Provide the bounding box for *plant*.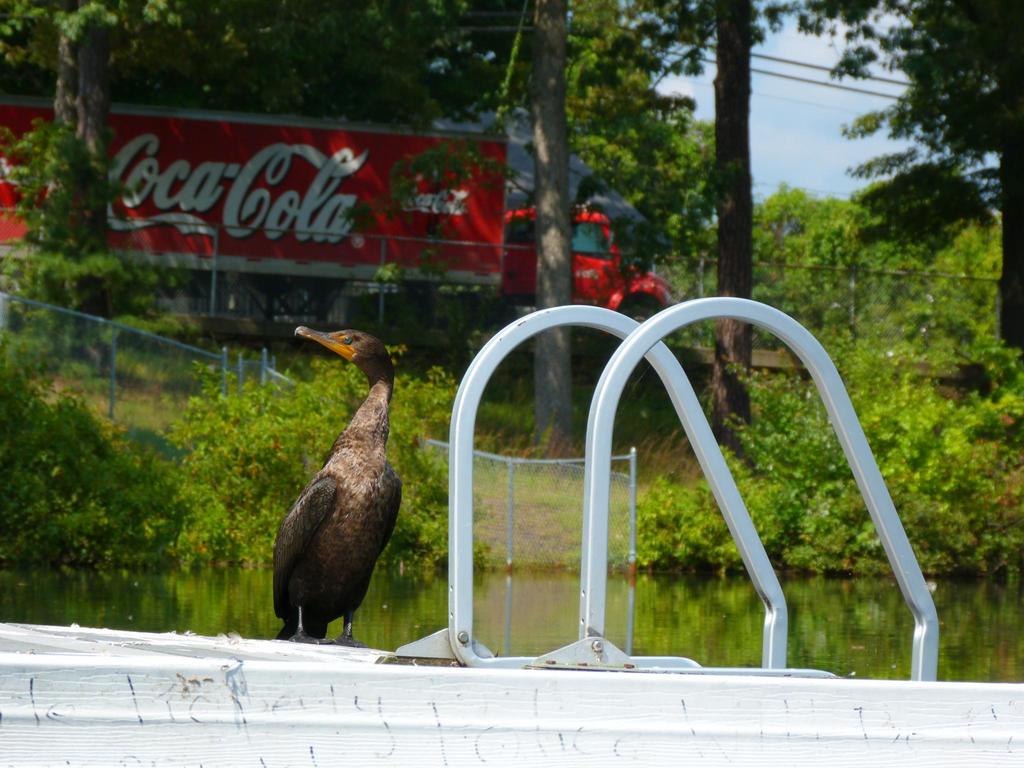
box(935, 325, 1023, 470).
